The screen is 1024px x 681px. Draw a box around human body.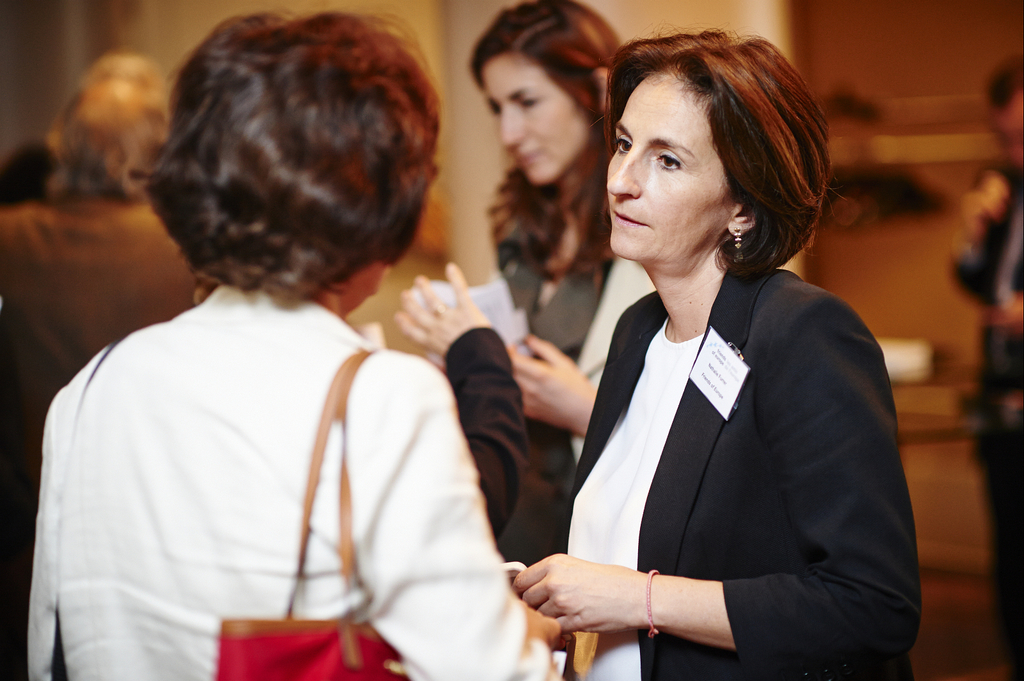
(0,198,202,403).
